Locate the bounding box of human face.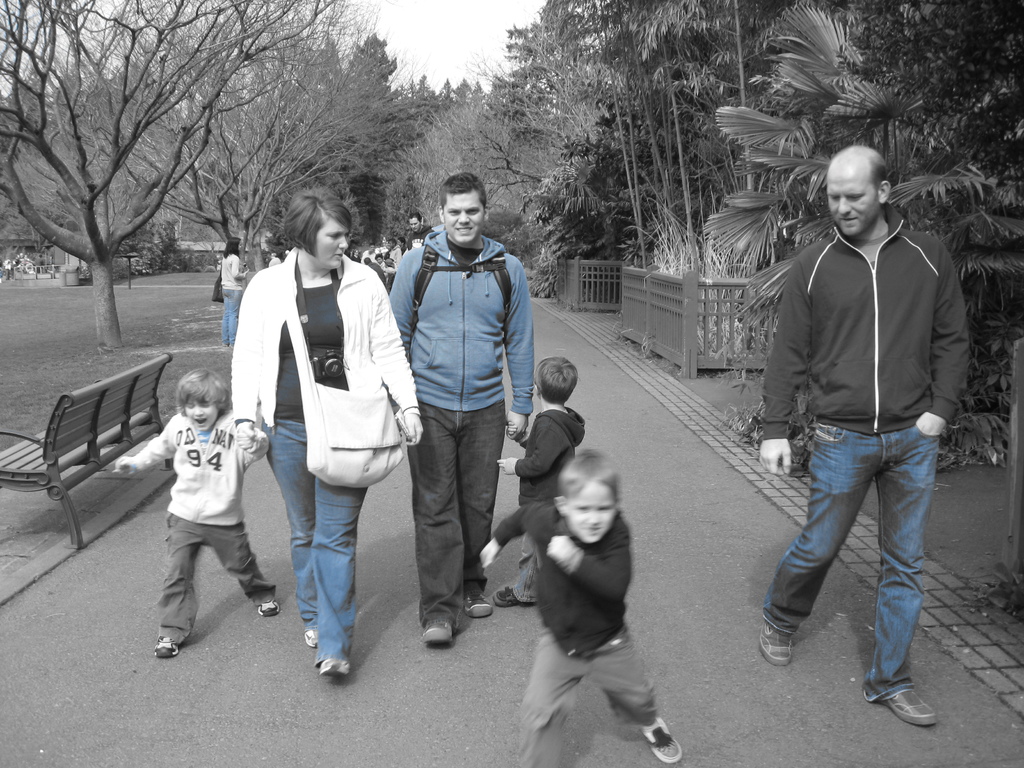
Bounding box: bbox=(184, 393, 217, 429).
